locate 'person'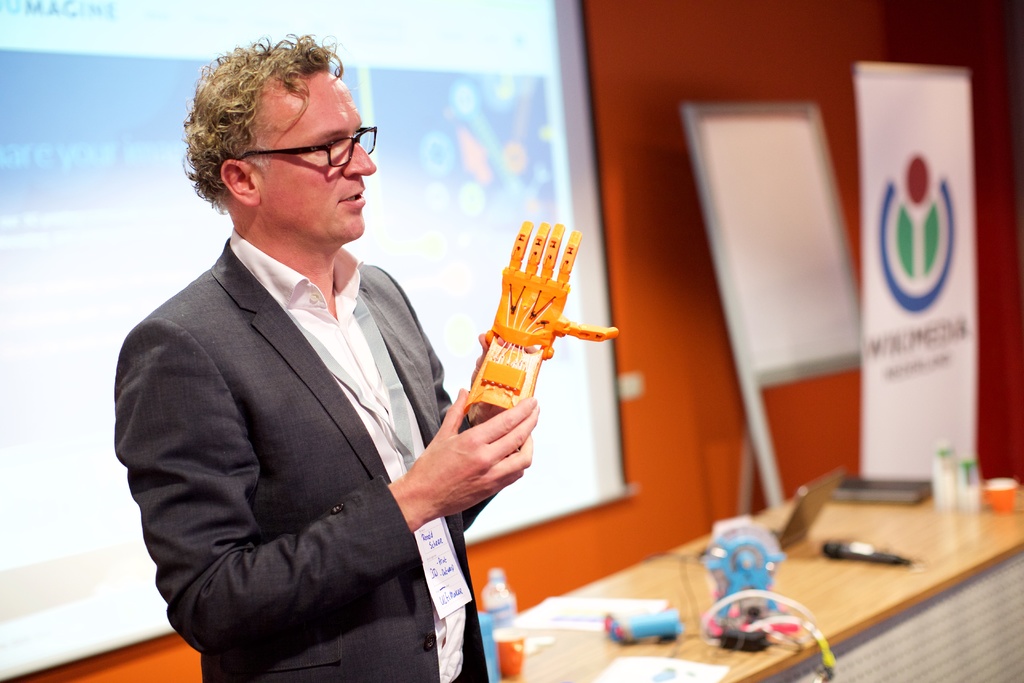
(115, 49, 532, 681)
